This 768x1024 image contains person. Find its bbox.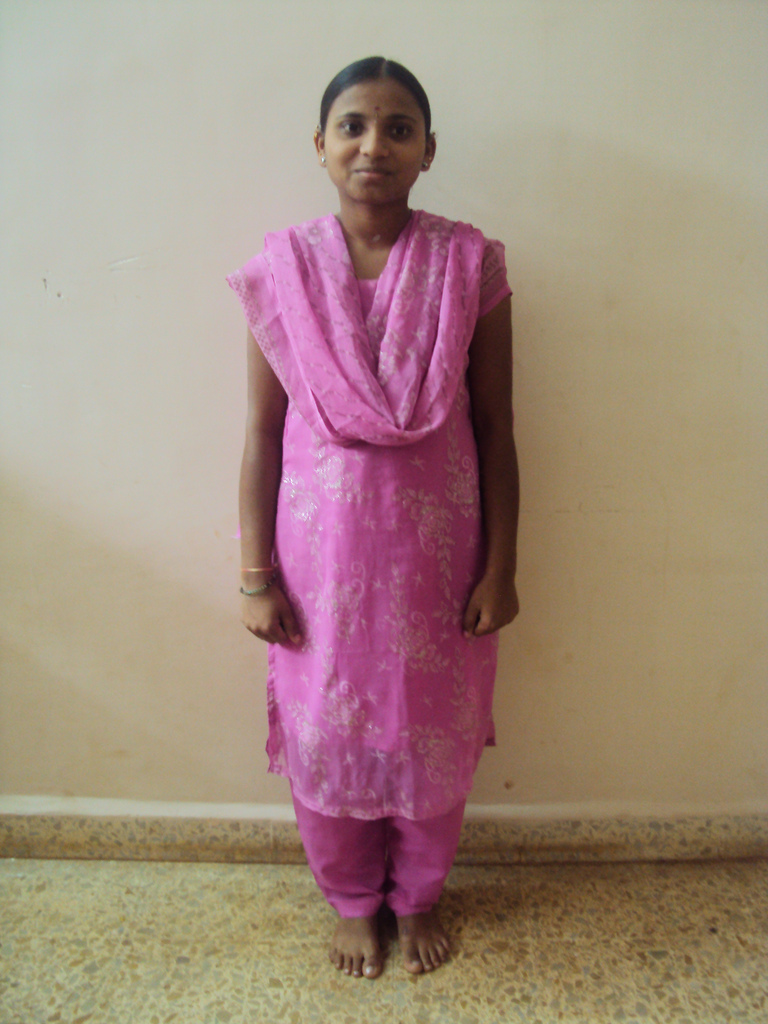
[x1=201, y1=49, x2=540, y2=987].
